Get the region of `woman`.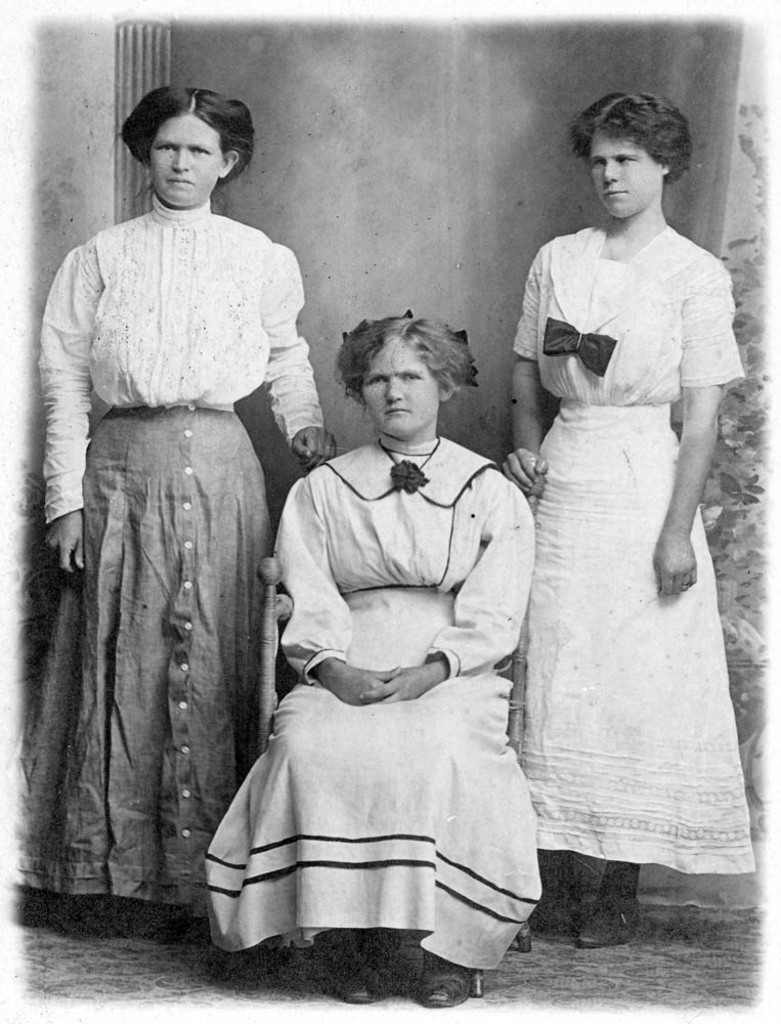
x1=15 y1=90 x2=321 y2=921.
